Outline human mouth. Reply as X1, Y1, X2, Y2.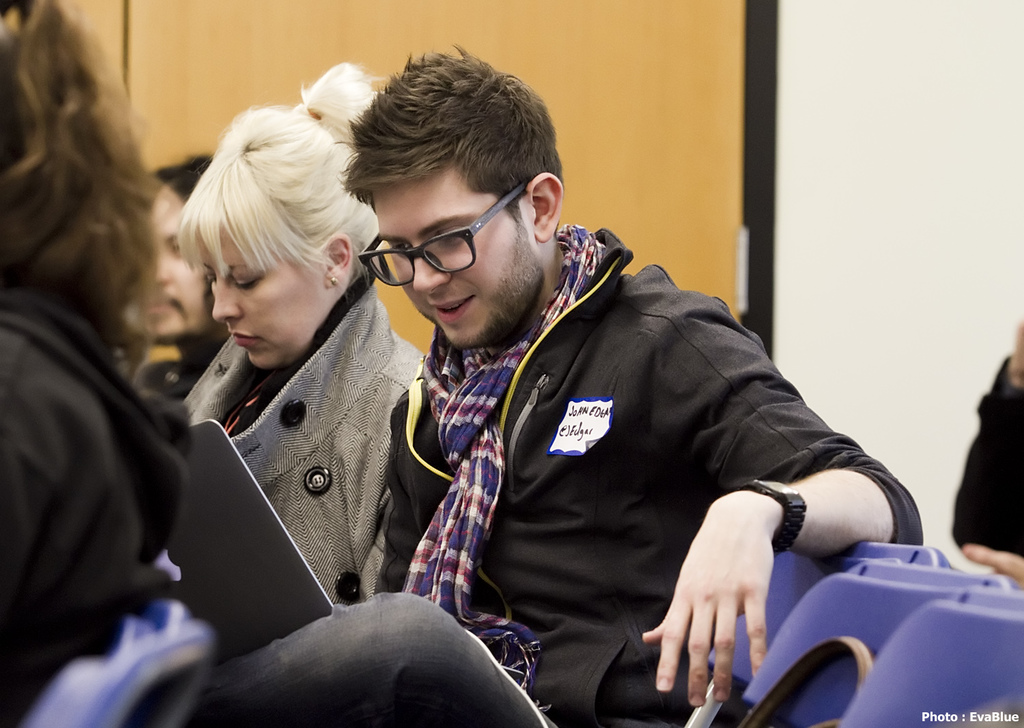
231, 327, 259, 351.
